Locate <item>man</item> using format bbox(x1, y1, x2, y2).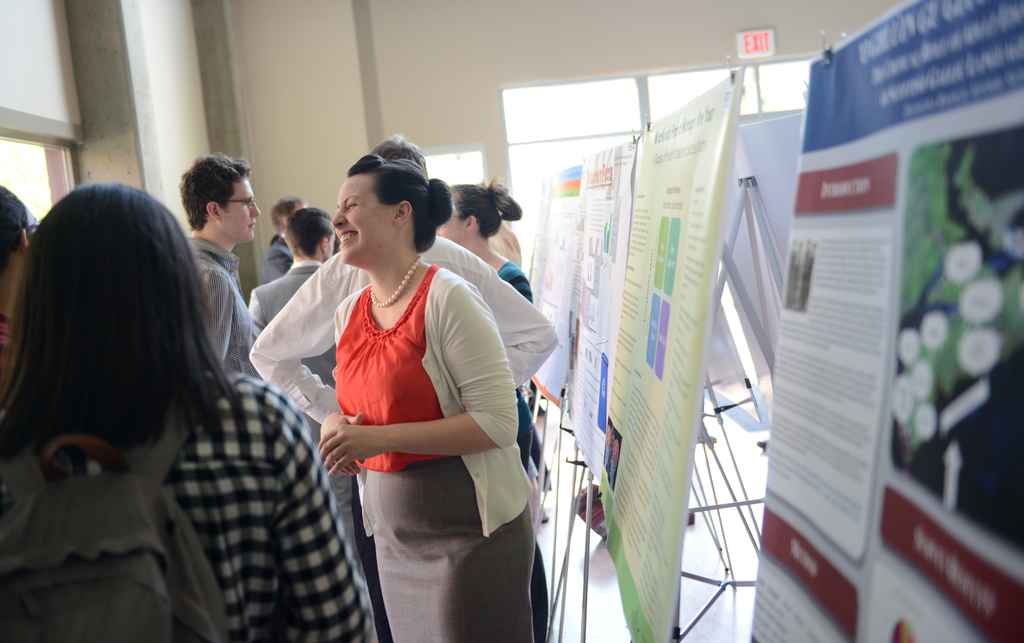
bbox(183, 137, 285, 358).
